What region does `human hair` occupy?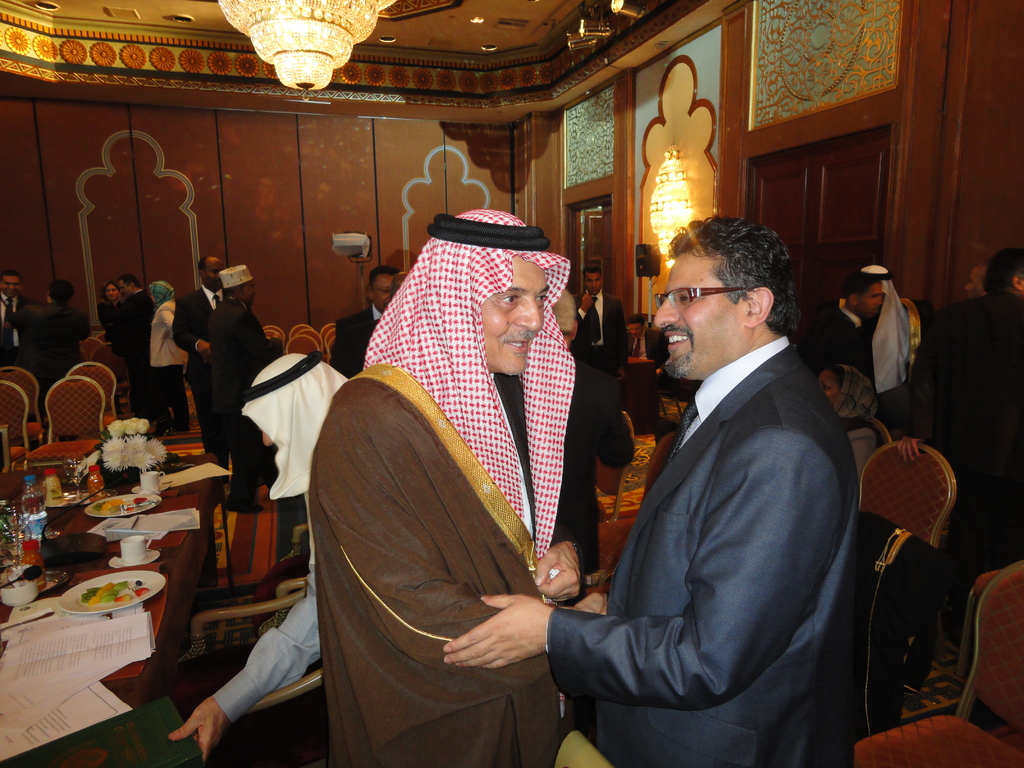
<bbox>369, 262, 402, 287</bbox>.
